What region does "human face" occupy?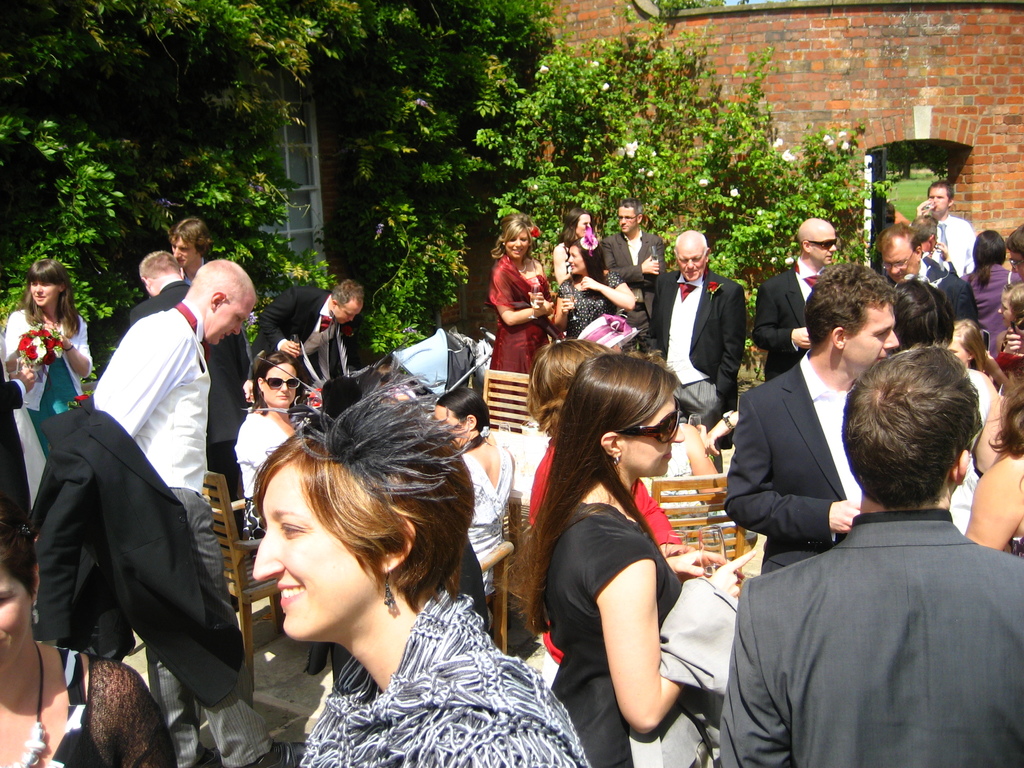
bbox=[853, 304, 901, 373].
